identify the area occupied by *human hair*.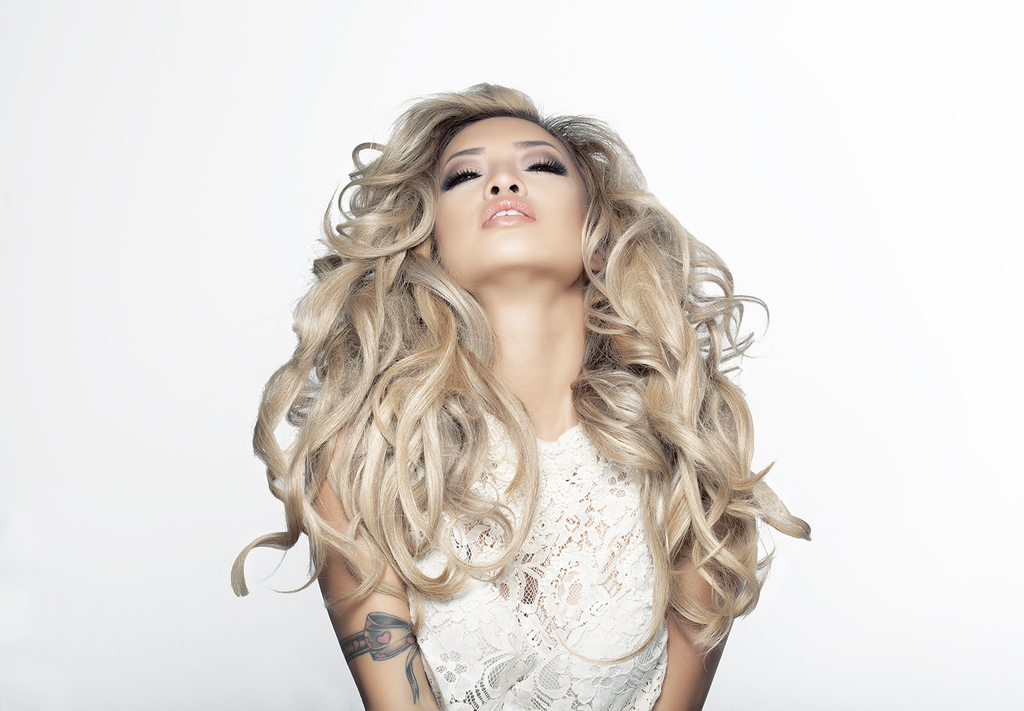
Area: <bbox>263, 63, 769, 596</bbox>.
